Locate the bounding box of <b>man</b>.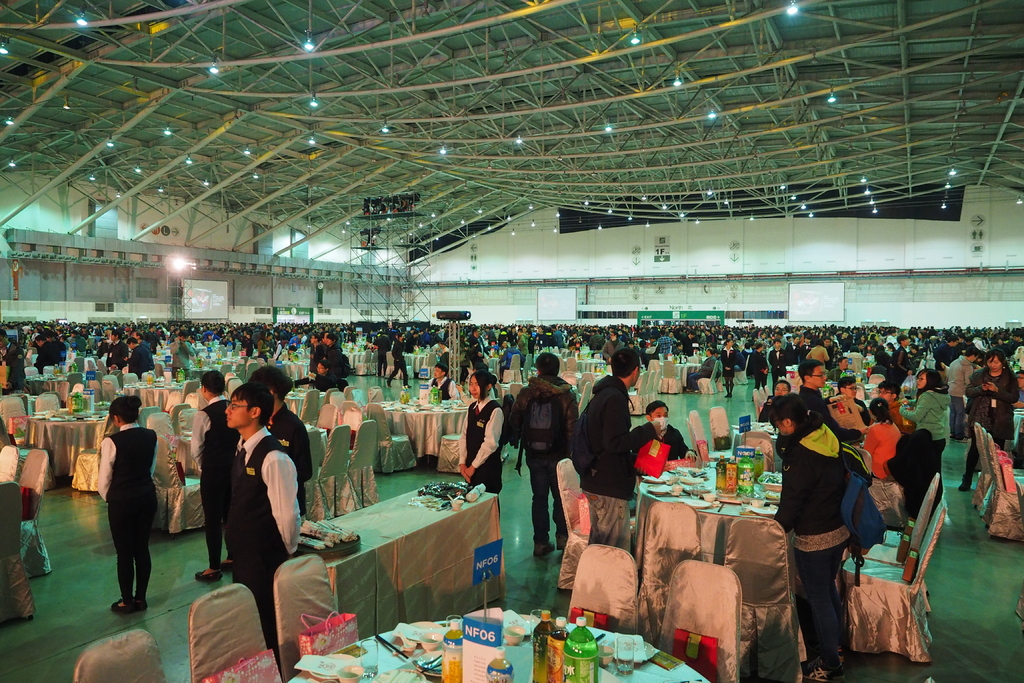
Bounding box: (x1=568, y1=347, x2=664, y2=552).
